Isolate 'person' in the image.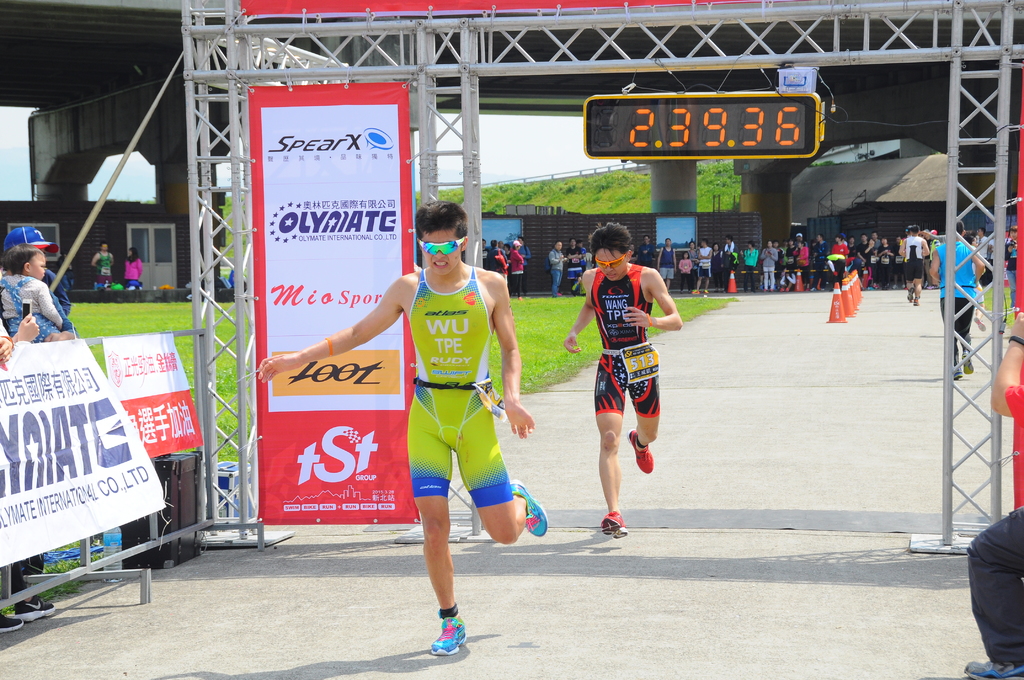
Isolated region: 0 230 80 626.
